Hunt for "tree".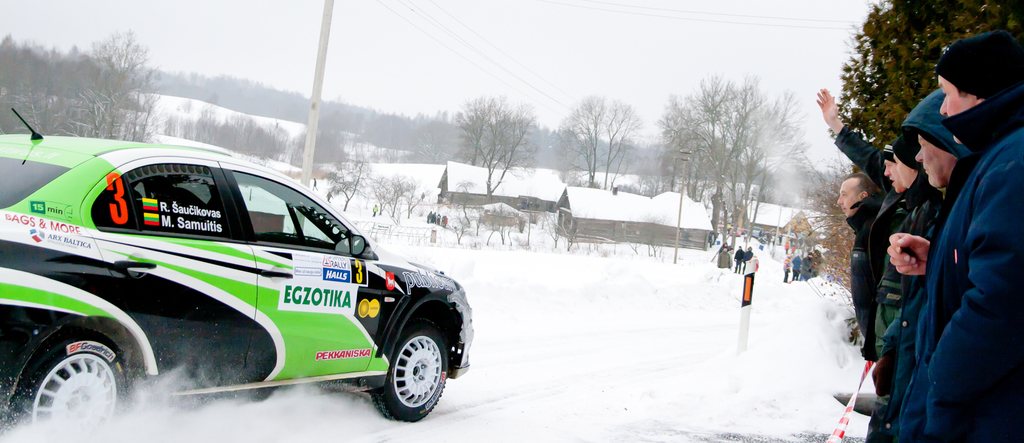
Hunted down at {"x1": 643, "y1": 92, "x2": 717, "y2": 197}.
